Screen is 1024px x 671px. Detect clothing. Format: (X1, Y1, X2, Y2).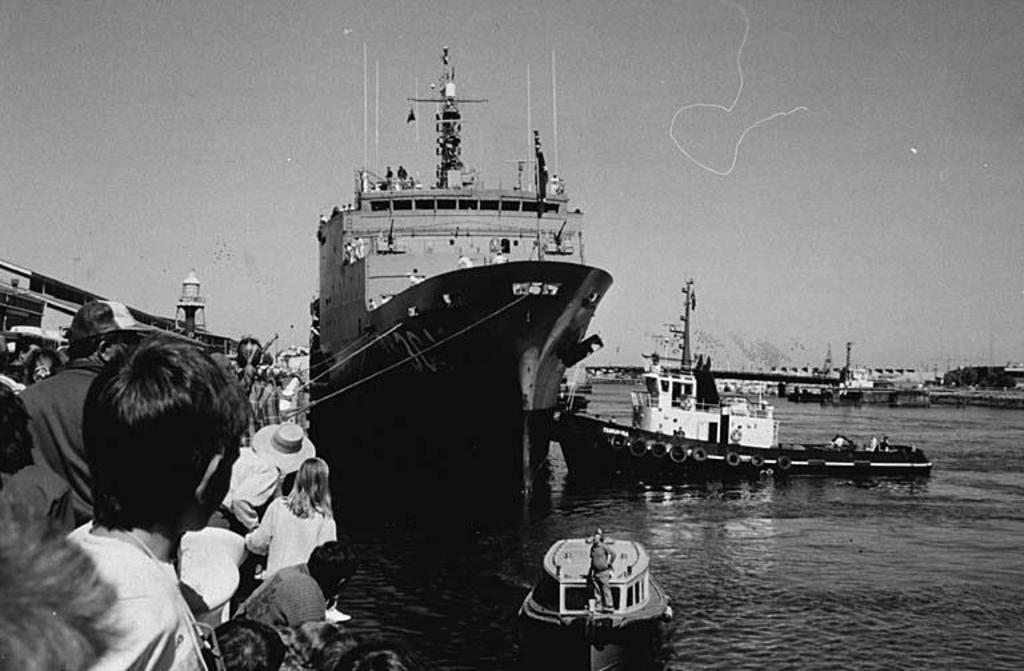
(245, 490, 336, 579).
